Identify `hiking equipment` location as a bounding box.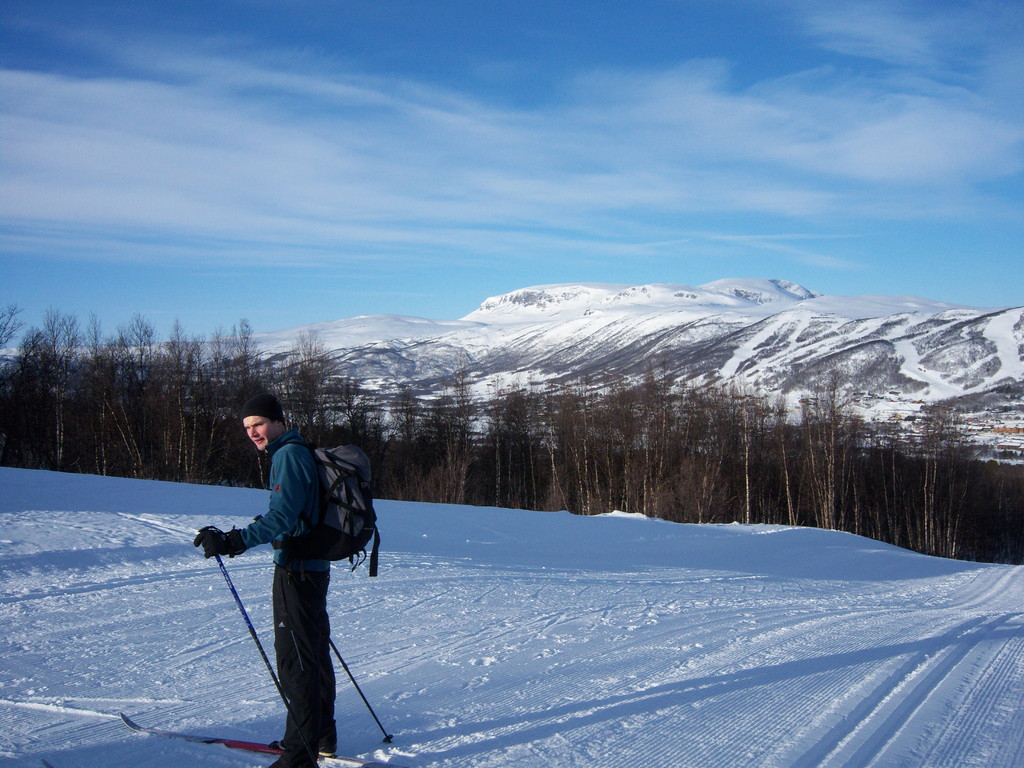
l=255, t=512, r=394, b=740.
